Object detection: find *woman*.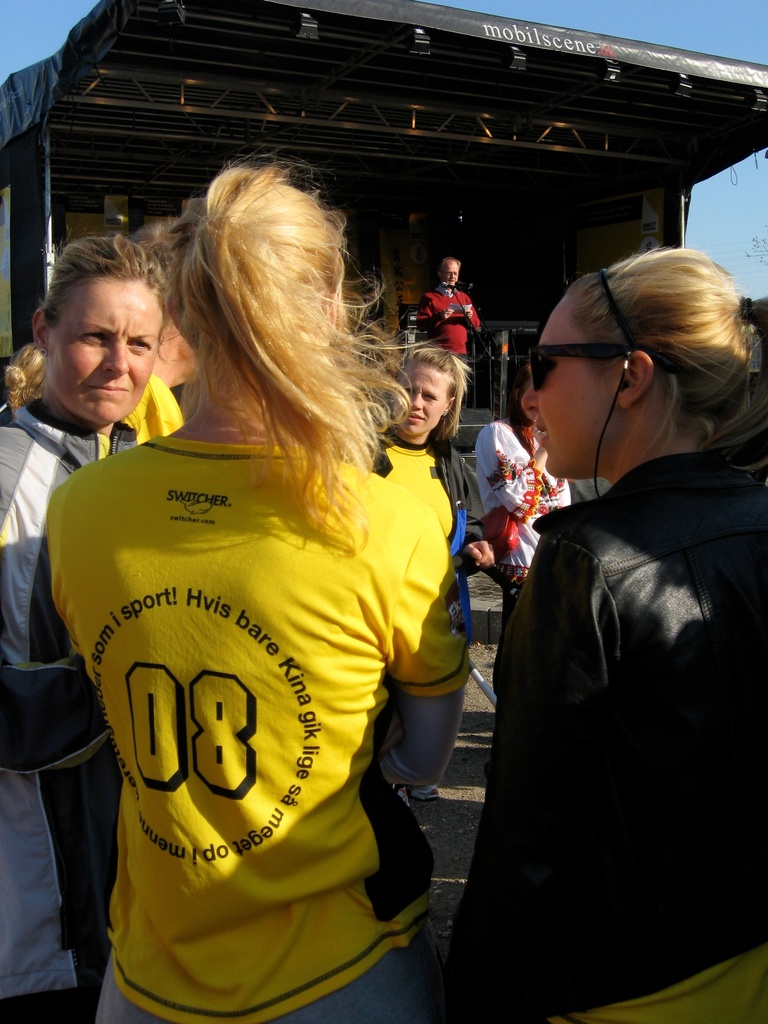
crop(442, 244, 767, 1023).
